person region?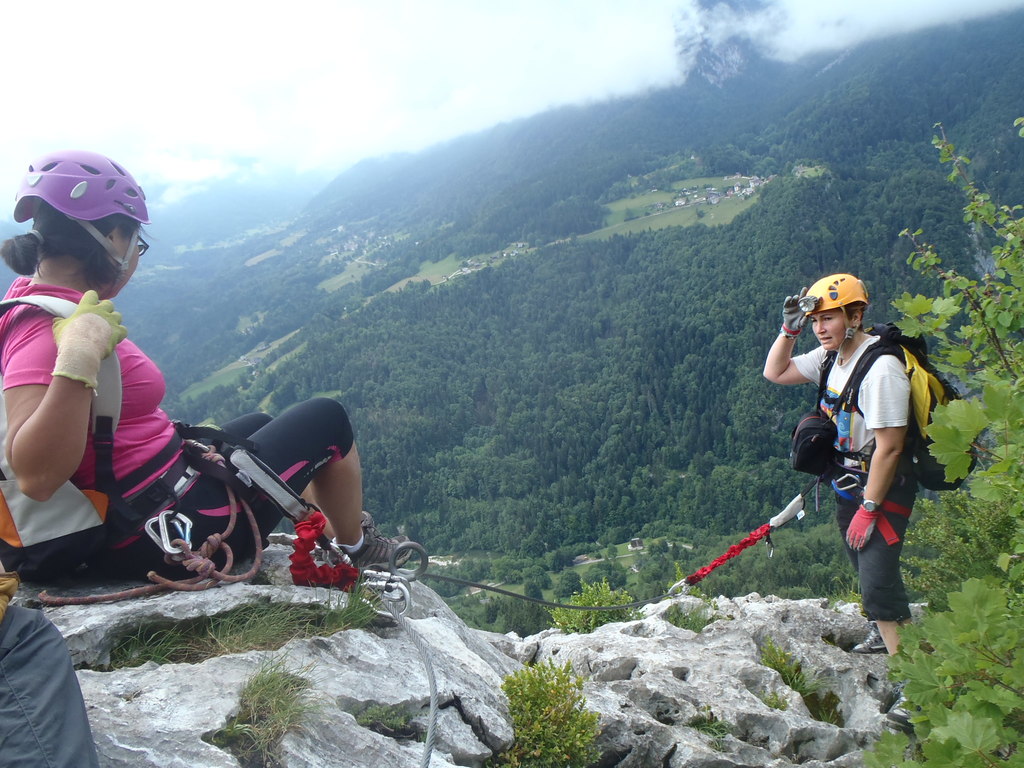
bbox=(762, 275, 927, 655)
